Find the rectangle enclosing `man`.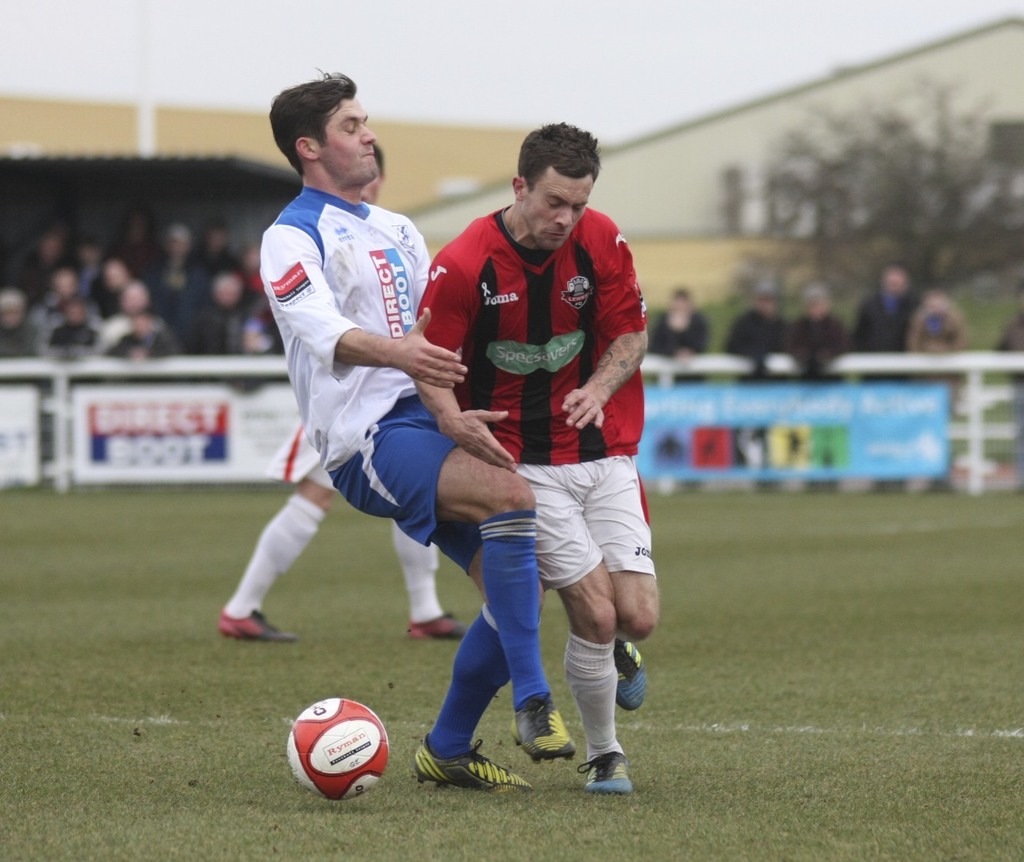
[407, 109, 668, 801].
